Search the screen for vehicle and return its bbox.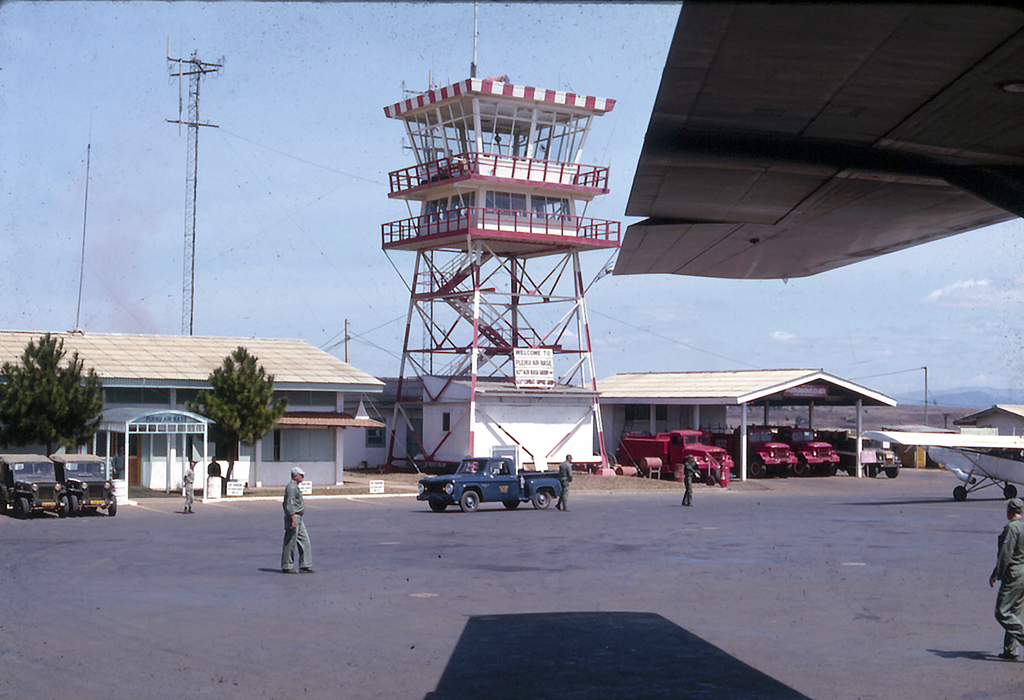
Found: left=780, top=426, right=840, bottom=472.
